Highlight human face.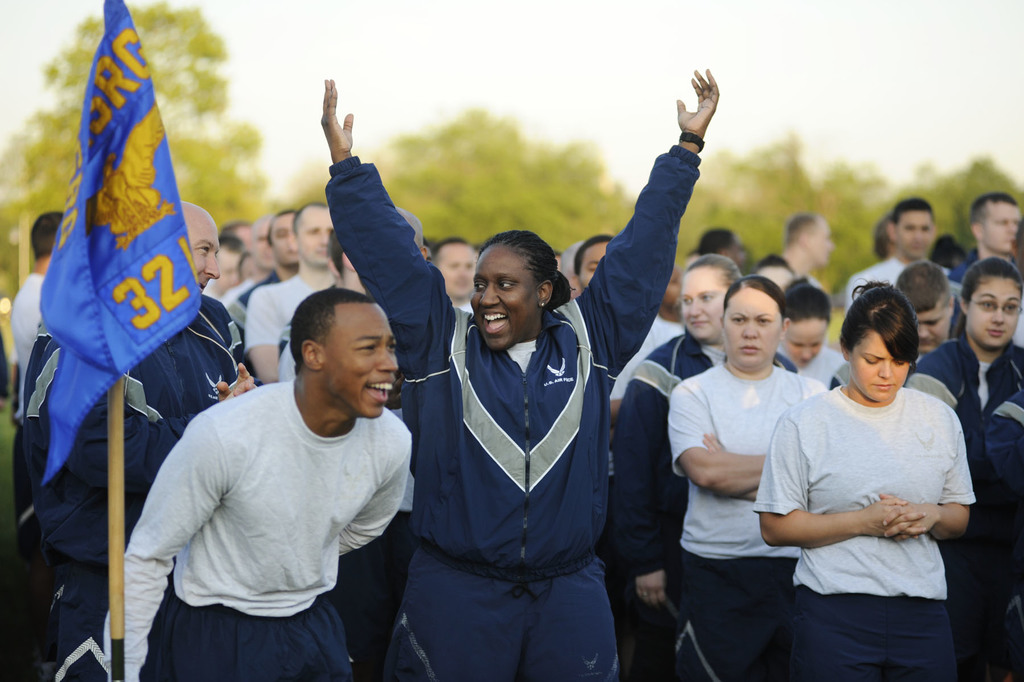
Highlighted region: [x1=324, y1=304, x2=400, y2=416].
